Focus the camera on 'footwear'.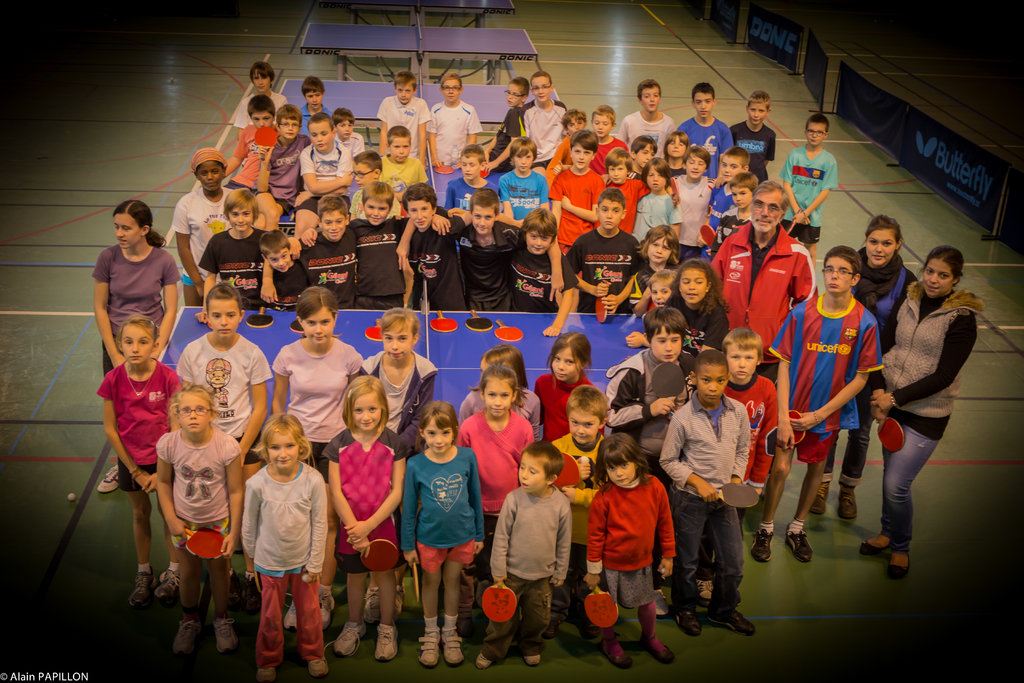
Focus region: [left=157, top=568, right=181, bottom=602].
